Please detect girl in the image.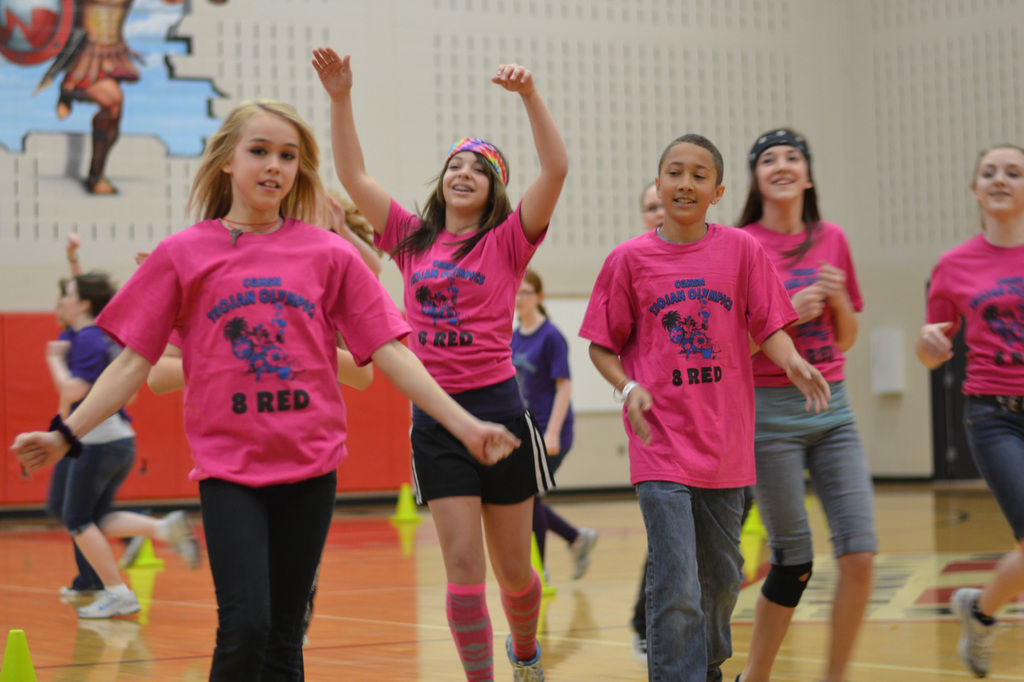
pyautogui.locateOnScreen(735, 129, 881, 681).
